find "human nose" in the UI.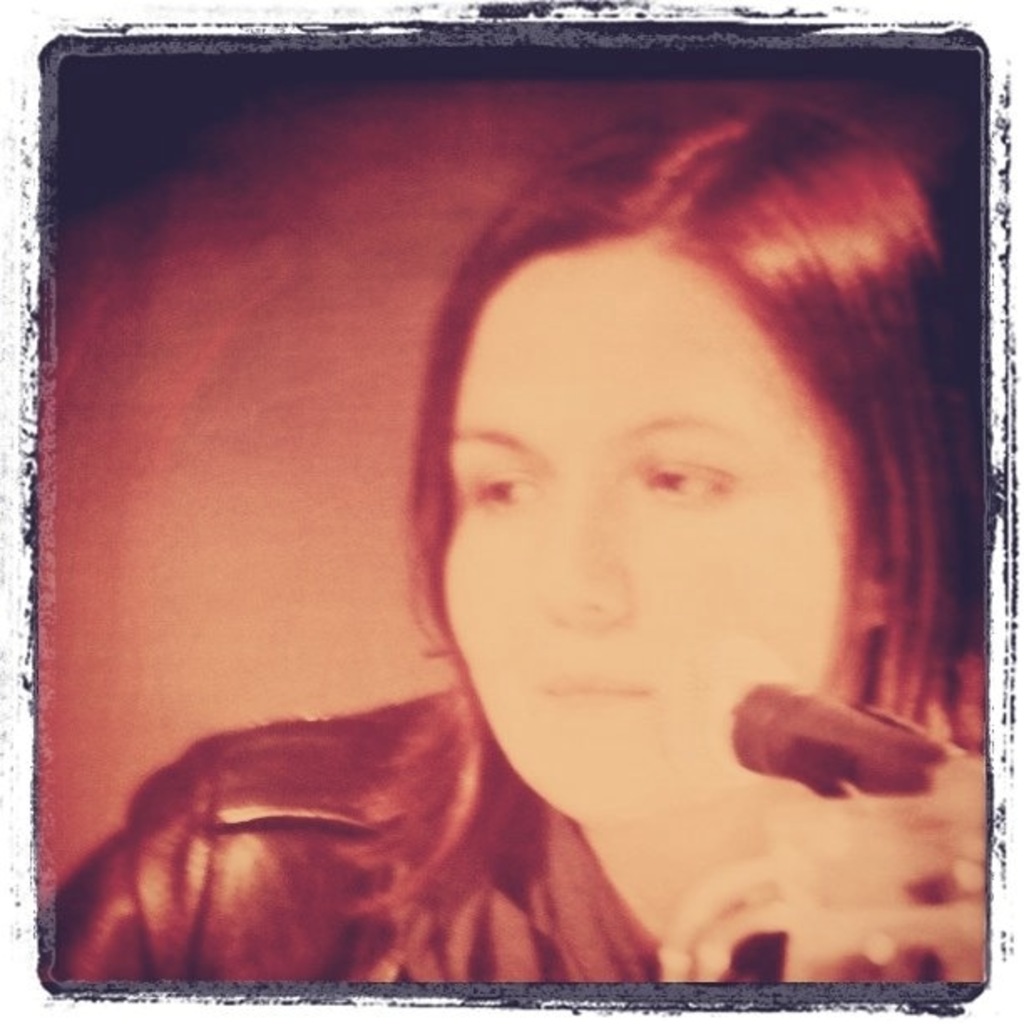
UI element at l=527, t=489, r=637, b=636.
